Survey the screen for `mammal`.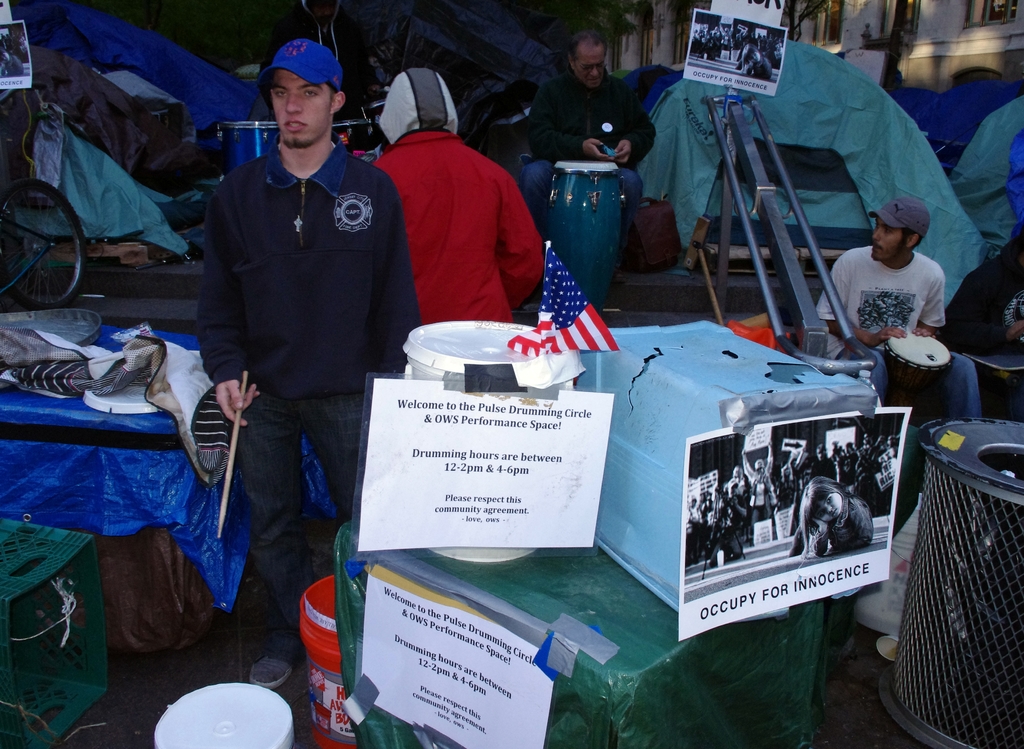
Survey found: locate(933, 219, 1023, 425).
